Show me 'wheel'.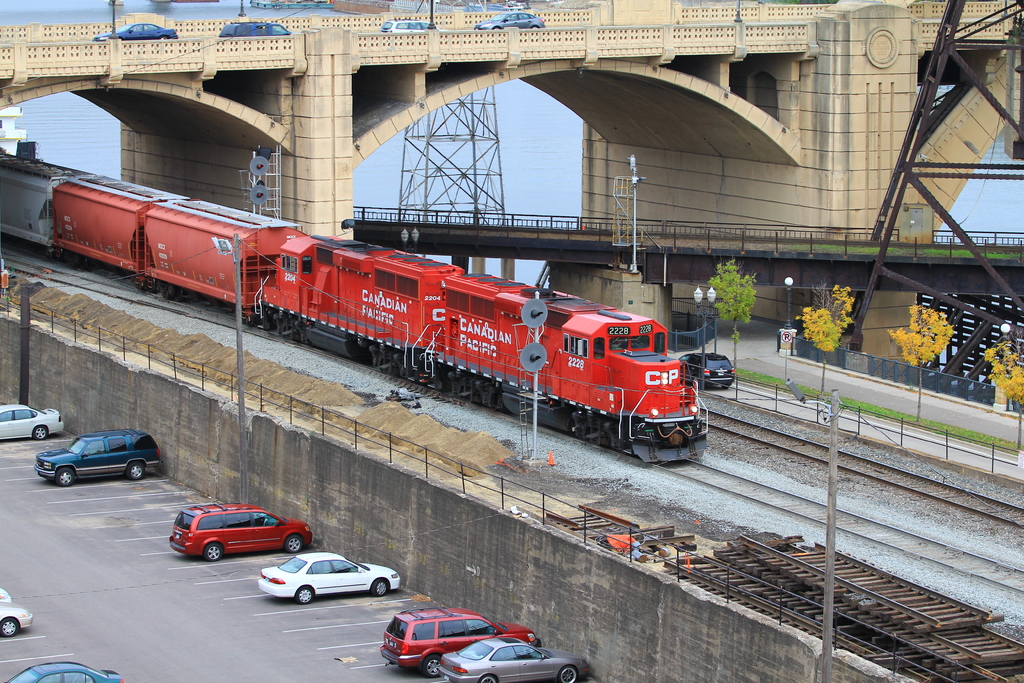
'wheel' is here: bbox=[2, 616, 17, 635].
